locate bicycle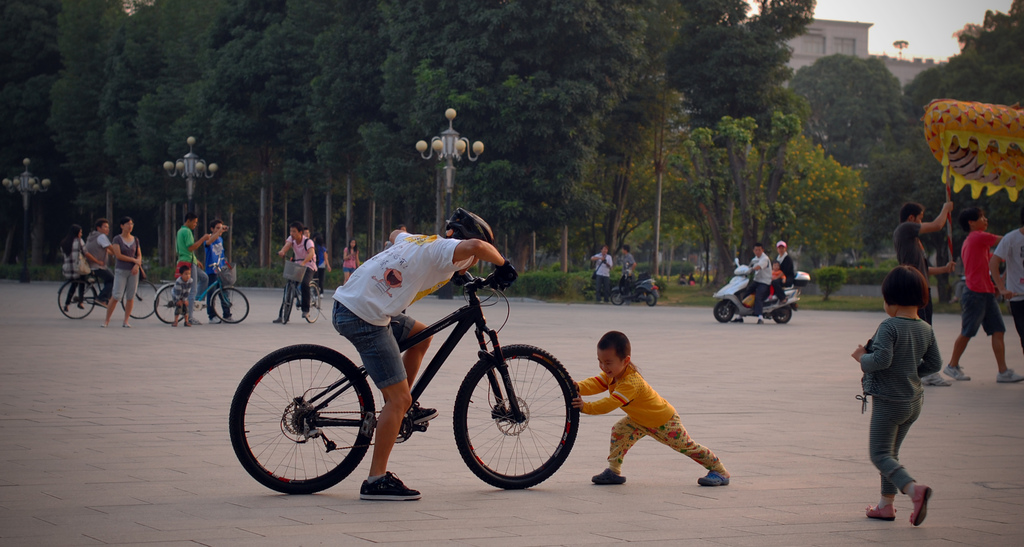
(left=152, top=280, right=250, bottom=326)
